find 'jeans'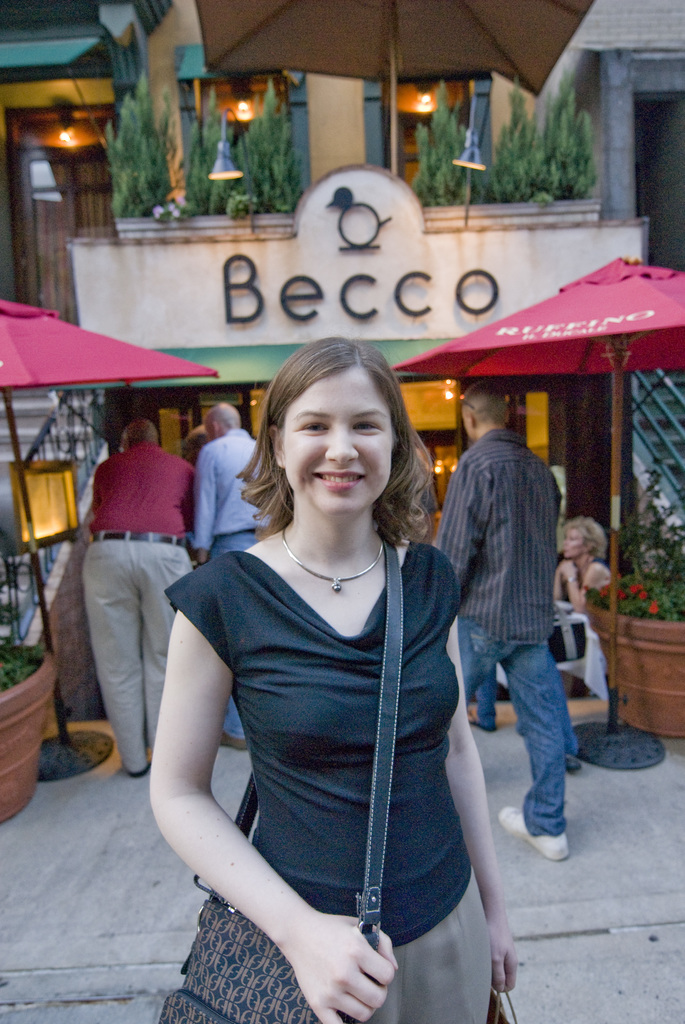
detection(86, 542, 191, 774)
